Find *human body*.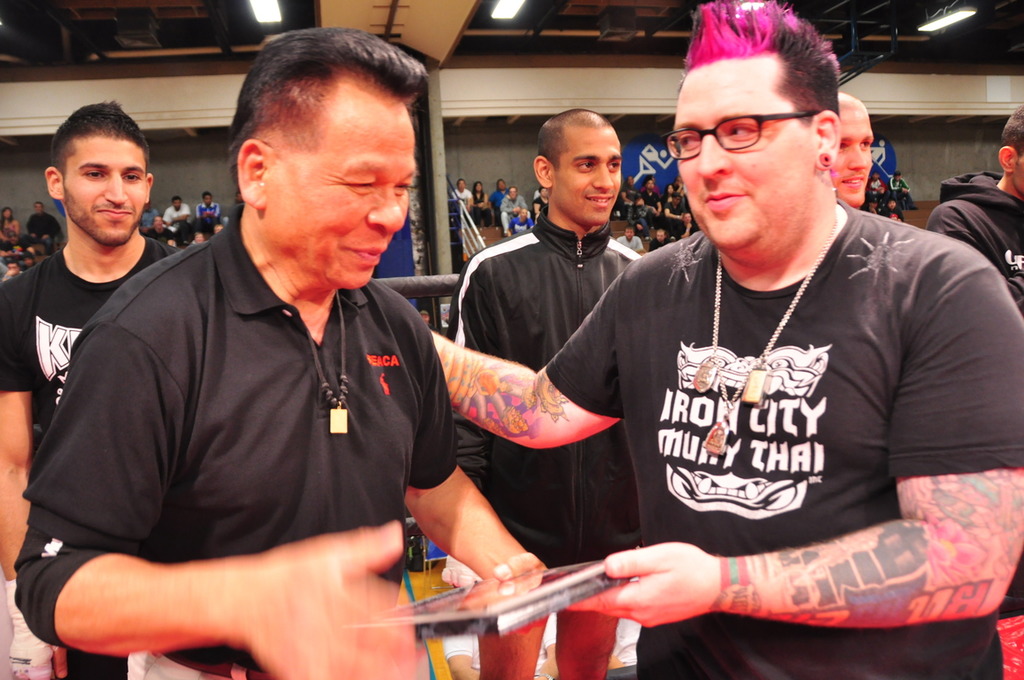
<box>929,101,1023,312</box>.
